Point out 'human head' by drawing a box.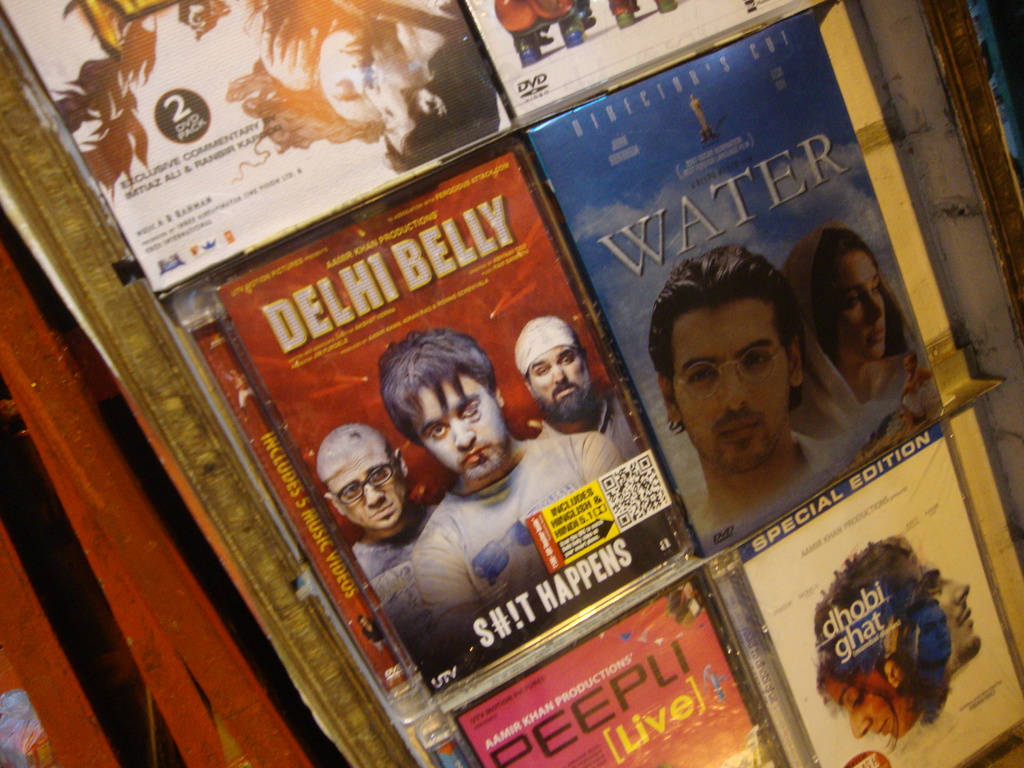
l=513, t=316, r=588, b=413.
